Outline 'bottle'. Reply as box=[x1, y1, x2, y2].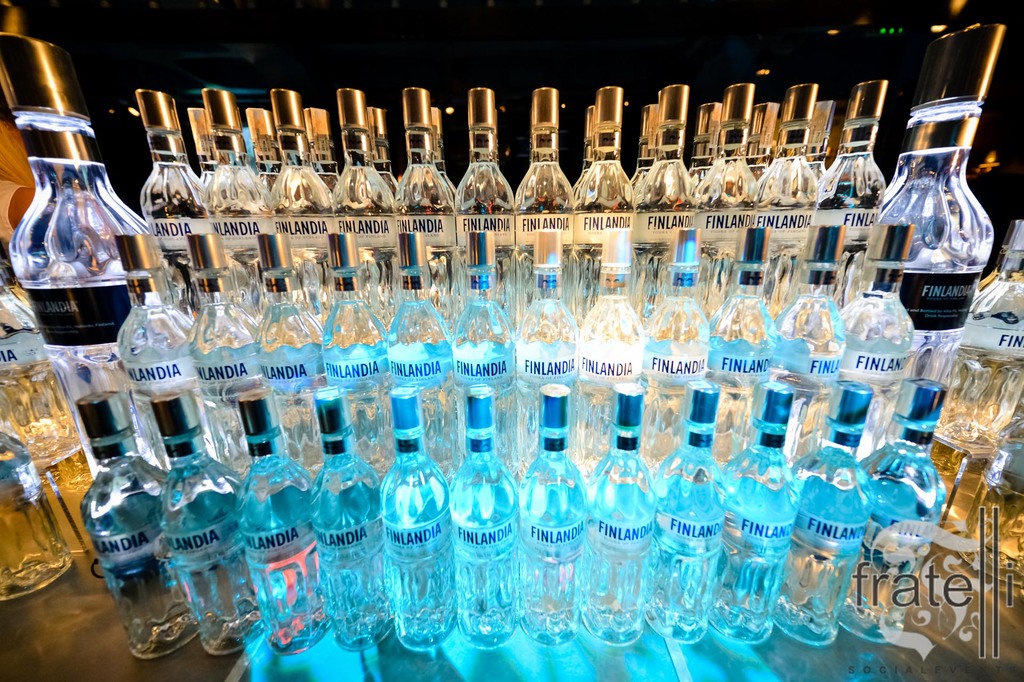
box=[755, 85, 811, 213].
